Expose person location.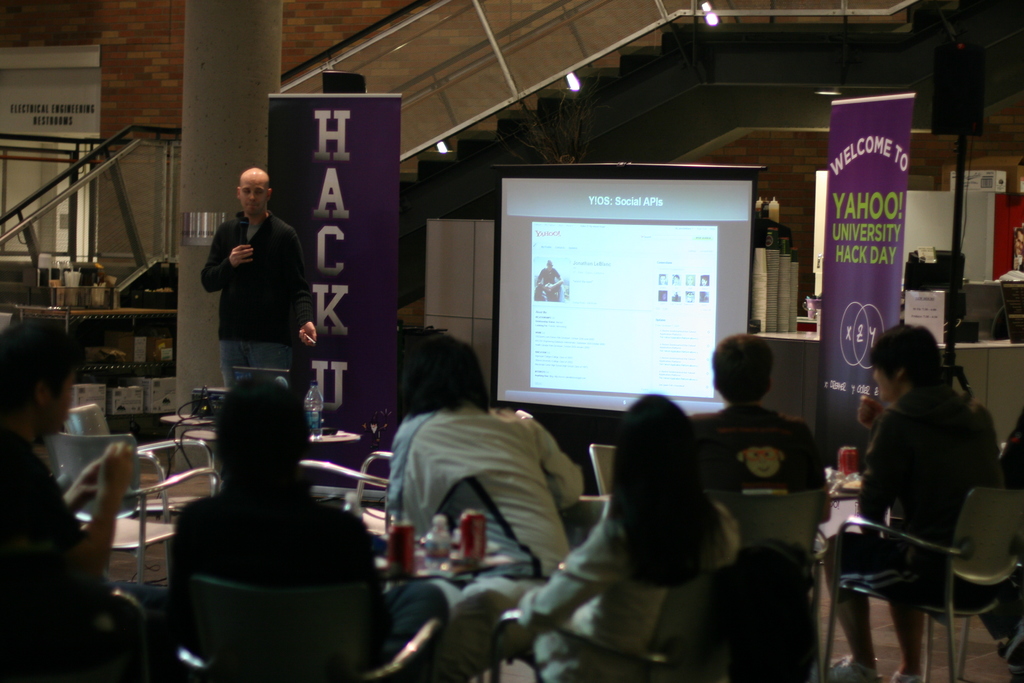
Exposed at bbox=[851, 285, 1010, 665].
